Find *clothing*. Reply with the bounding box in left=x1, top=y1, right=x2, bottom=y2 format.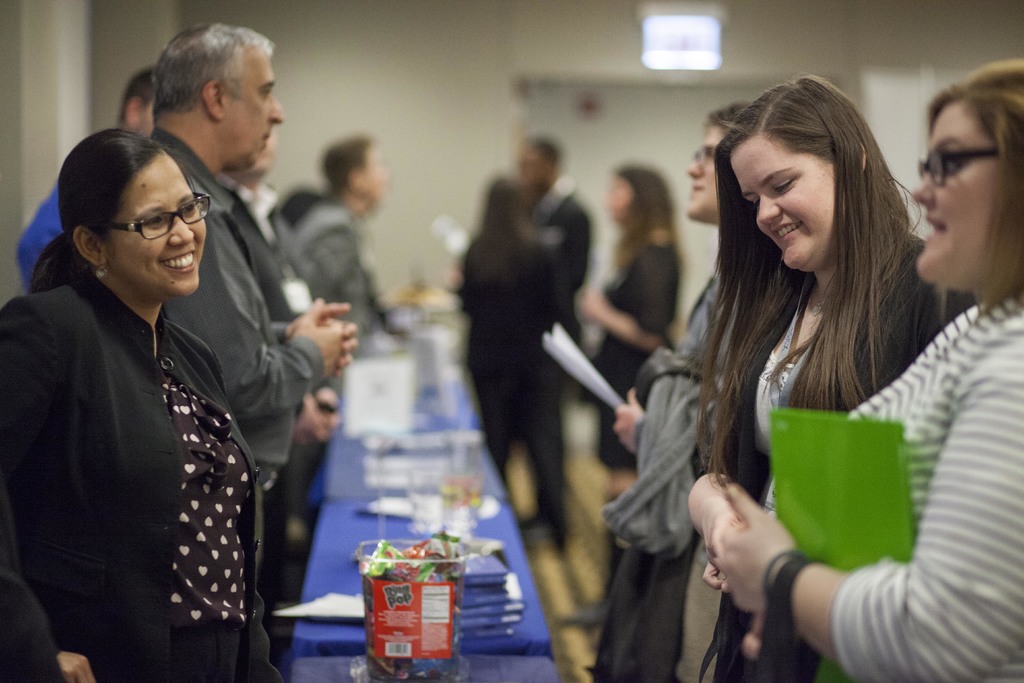
left=161, top=133, right=318, bottom=470.
